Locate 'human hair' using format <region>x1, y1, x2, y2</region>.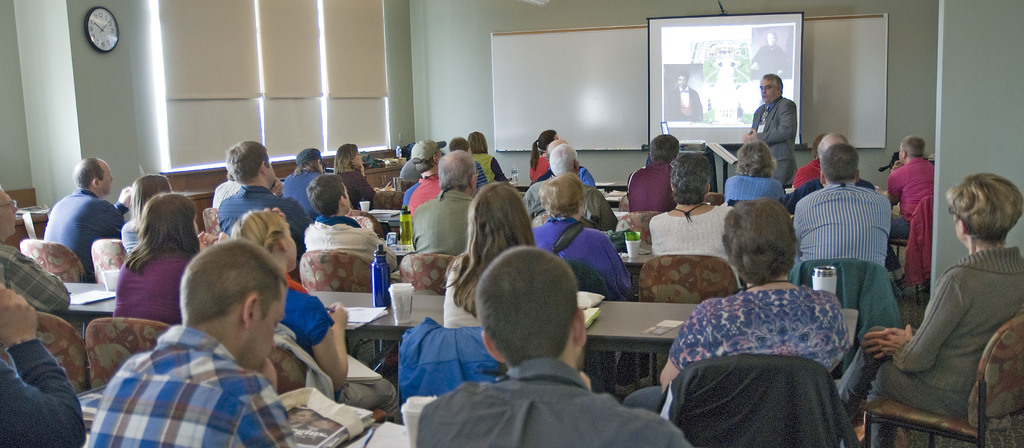
<region>307, 170, 347, 217</region>.
